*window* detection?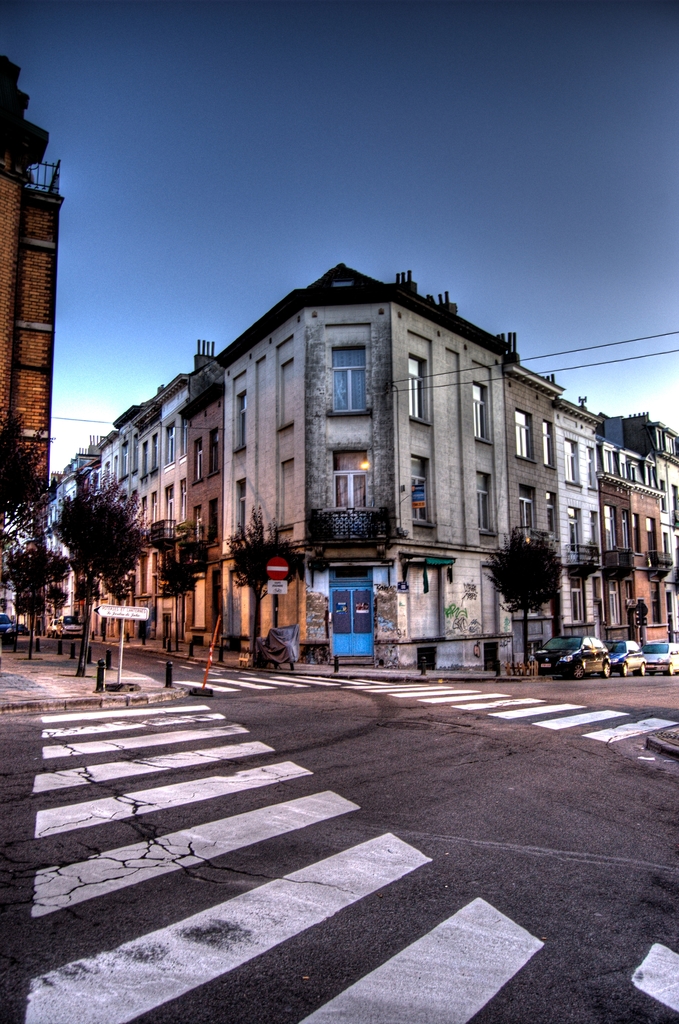
region(594, 574, 605, 623)
